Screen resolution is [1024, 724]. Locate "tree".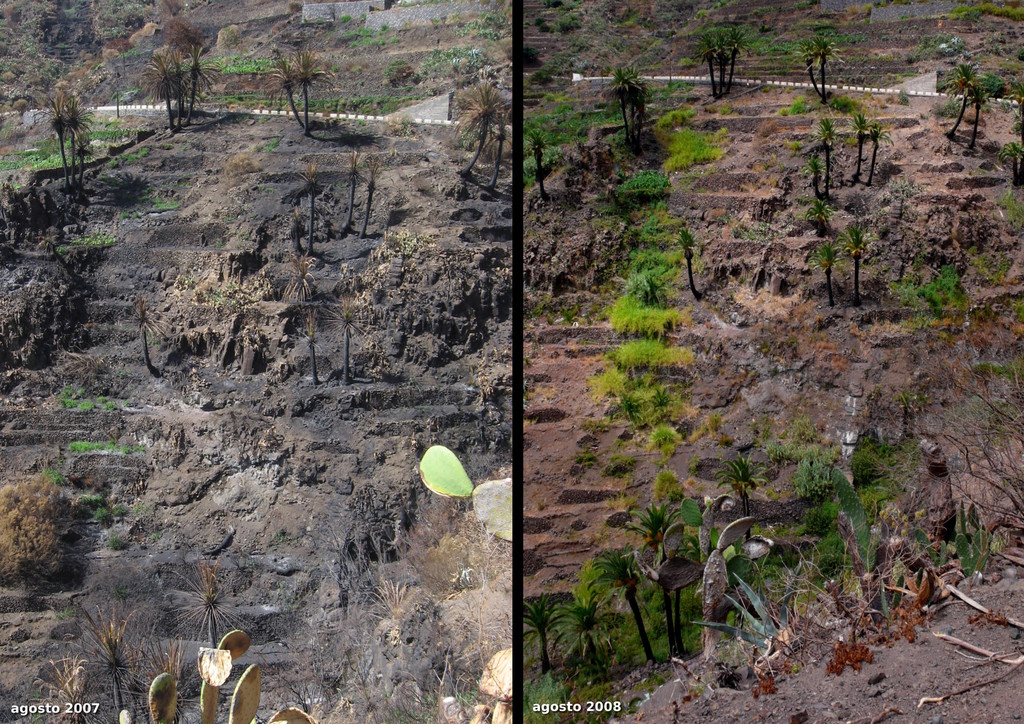
(x1=813, y1=117, x2=840, y2=179).
